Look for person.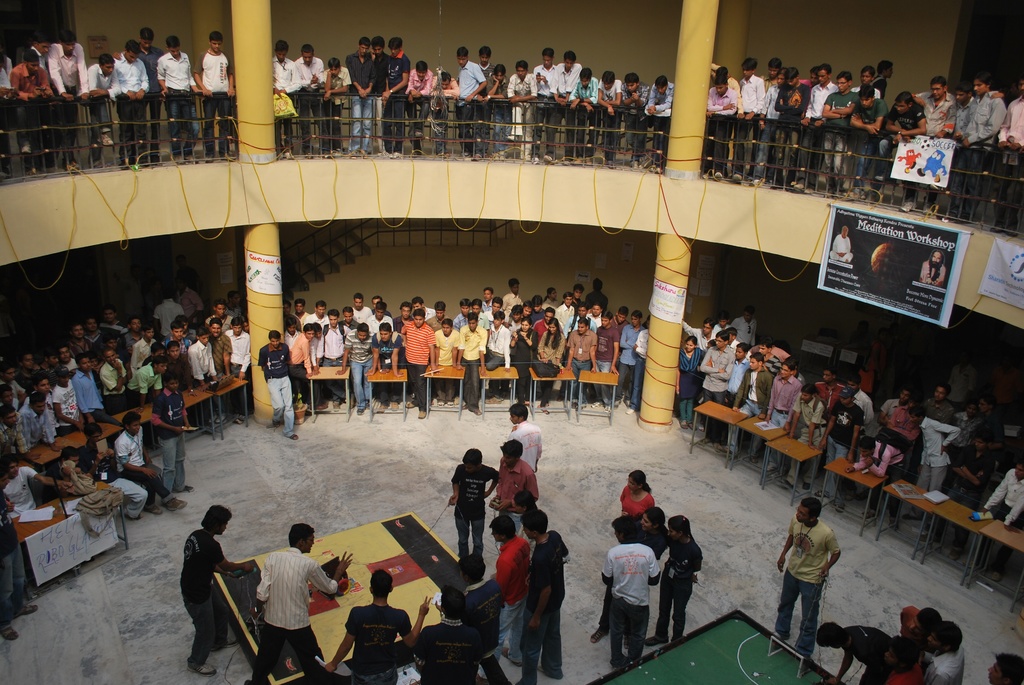
Found: x1=191 y1=32 x2=230 y2=166.
